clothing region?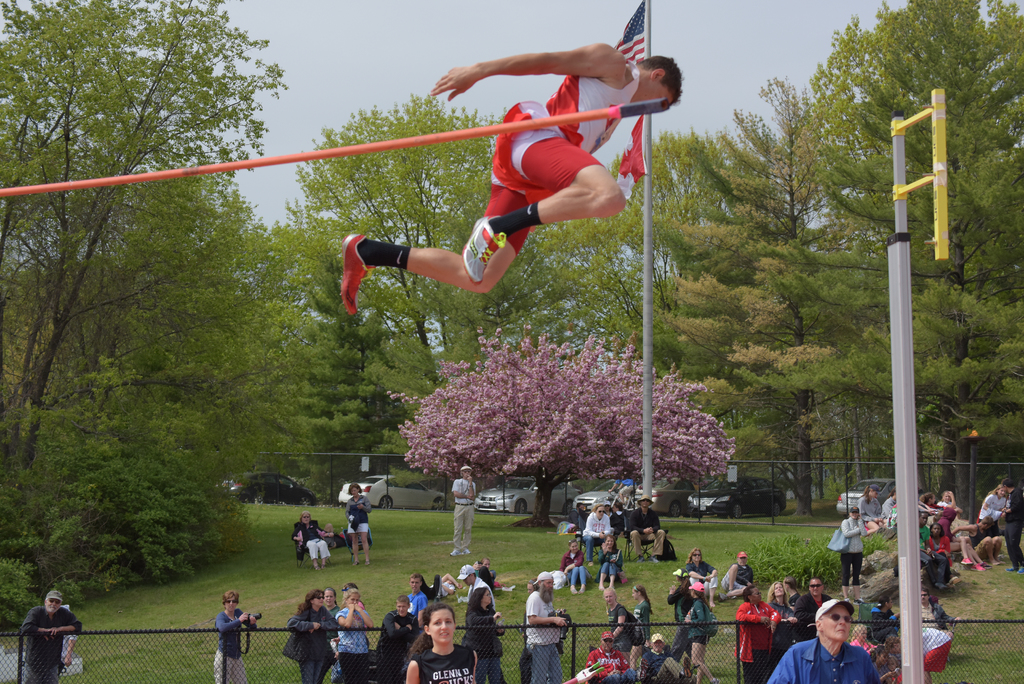
525/594/565/683
